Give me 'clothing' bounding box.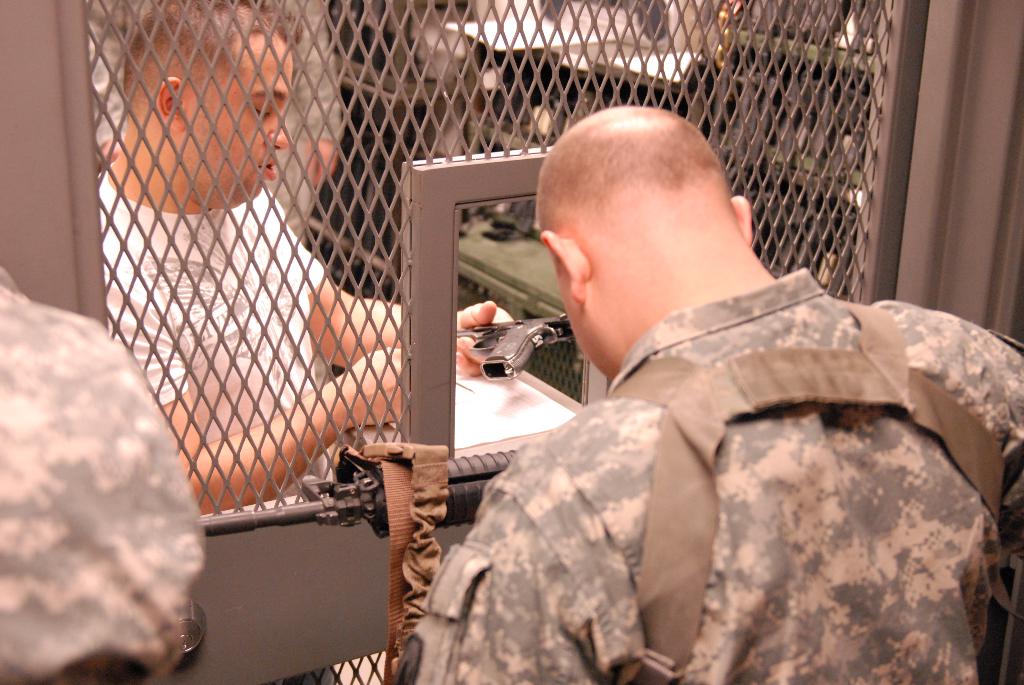
{"x1": 82, "y1": 174, "x2": 331, "y2": 500}.
